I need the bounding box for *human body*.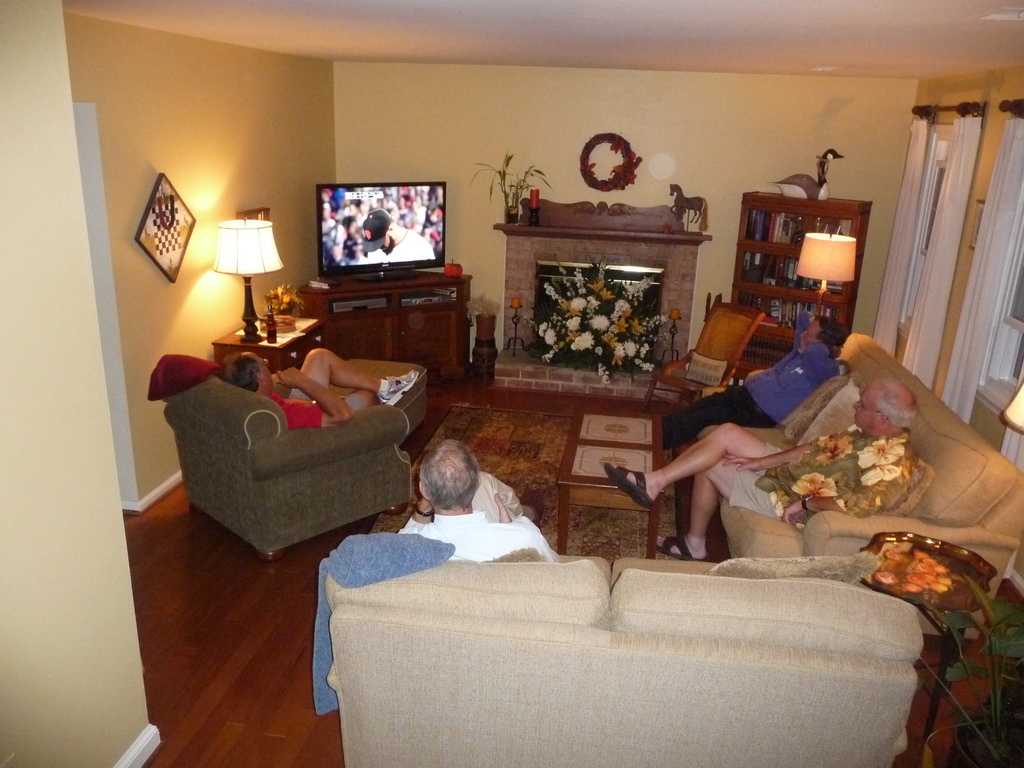
Here it is: detection(266, 349, 417, 437).
